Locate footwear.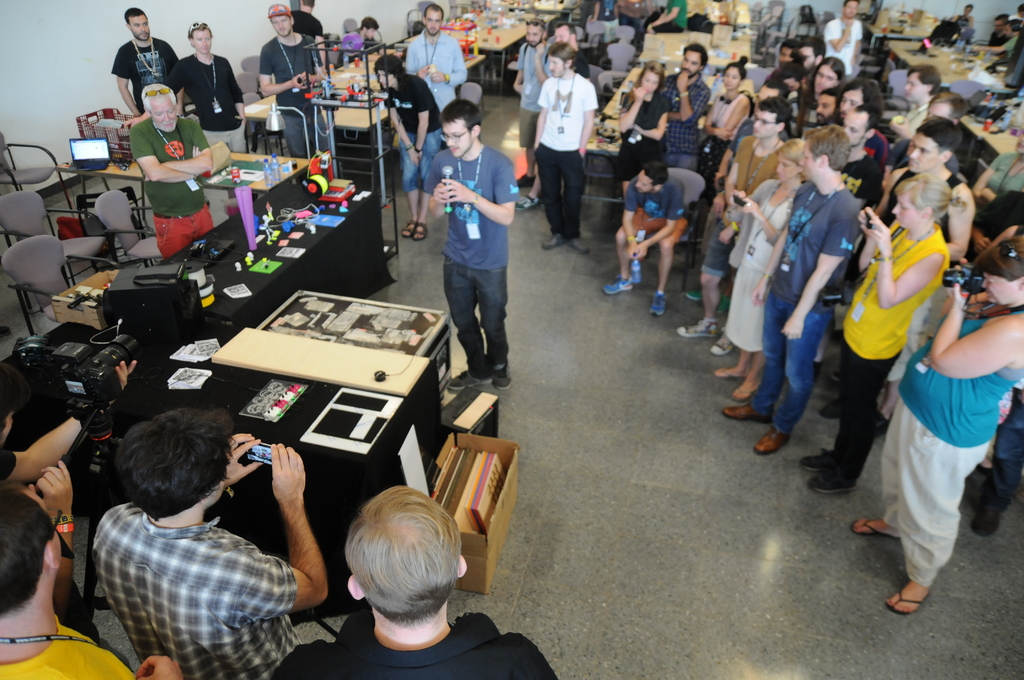
Bounding box: Rect(976, 503, 1002, 537).
